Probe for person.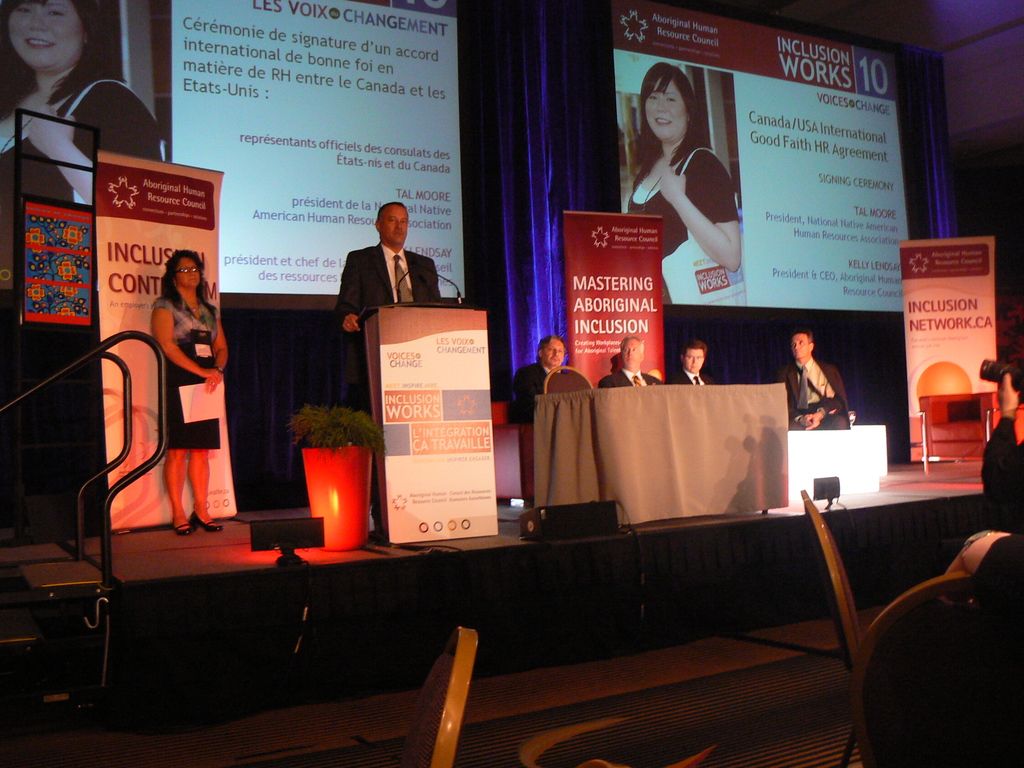
Probe result: 979:362:1023:528.
